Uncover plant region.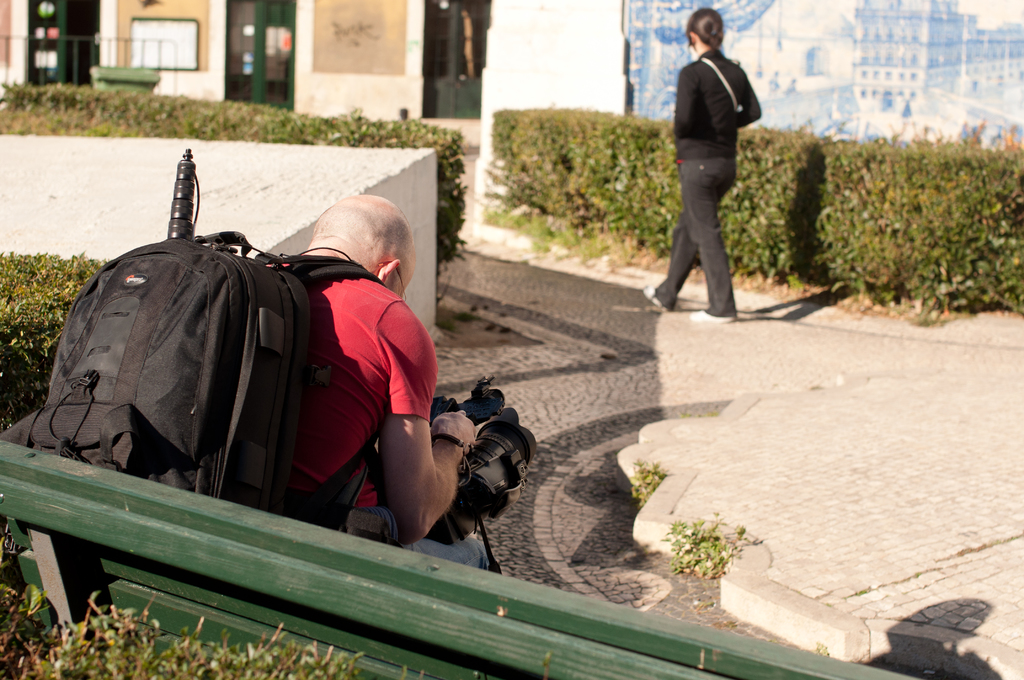
Uncovered: [0,240,98,424].
